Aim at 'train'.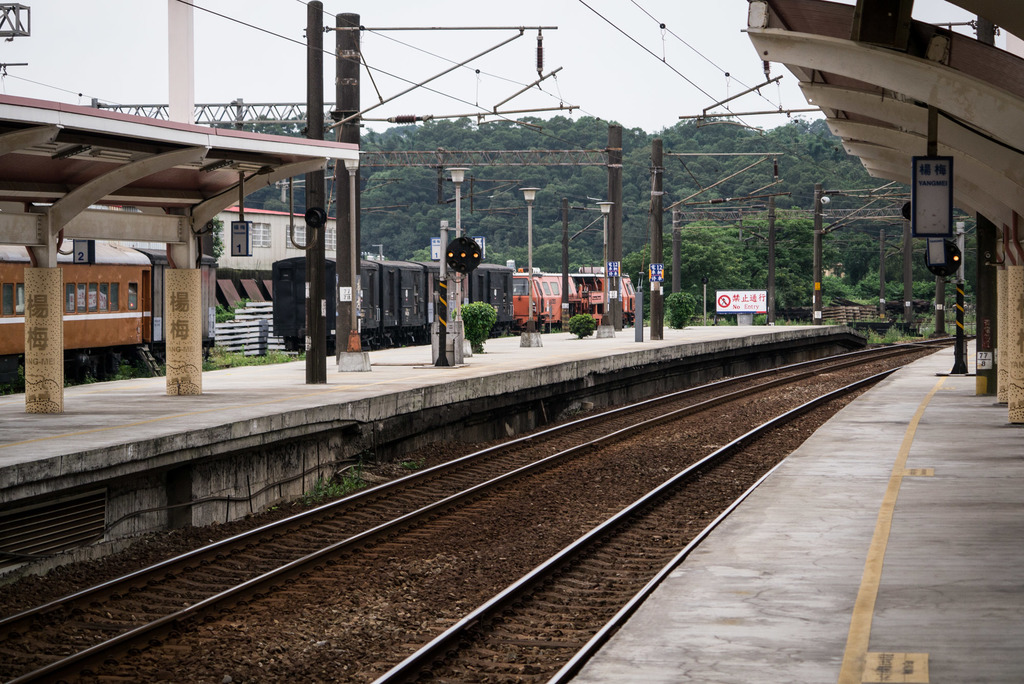
Aimed at {"x1": 268, "y1": 236, "x2": 654, "y2": 347}.
